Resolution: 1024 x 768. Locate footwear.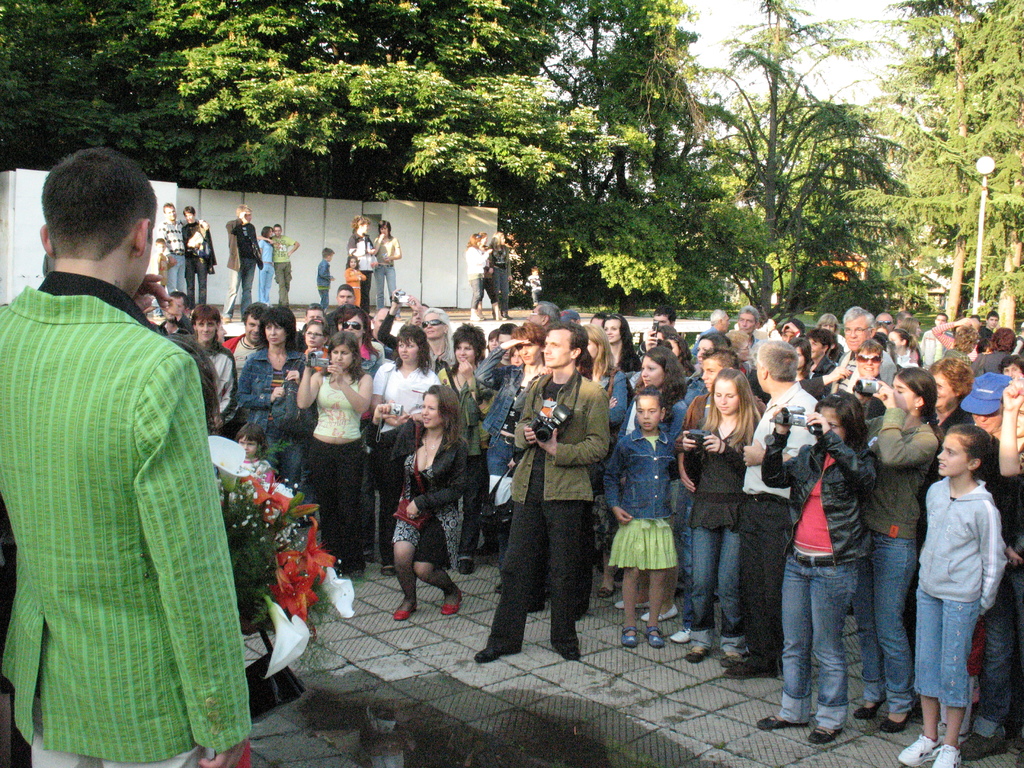
box=[953, 724, 997, 759].
